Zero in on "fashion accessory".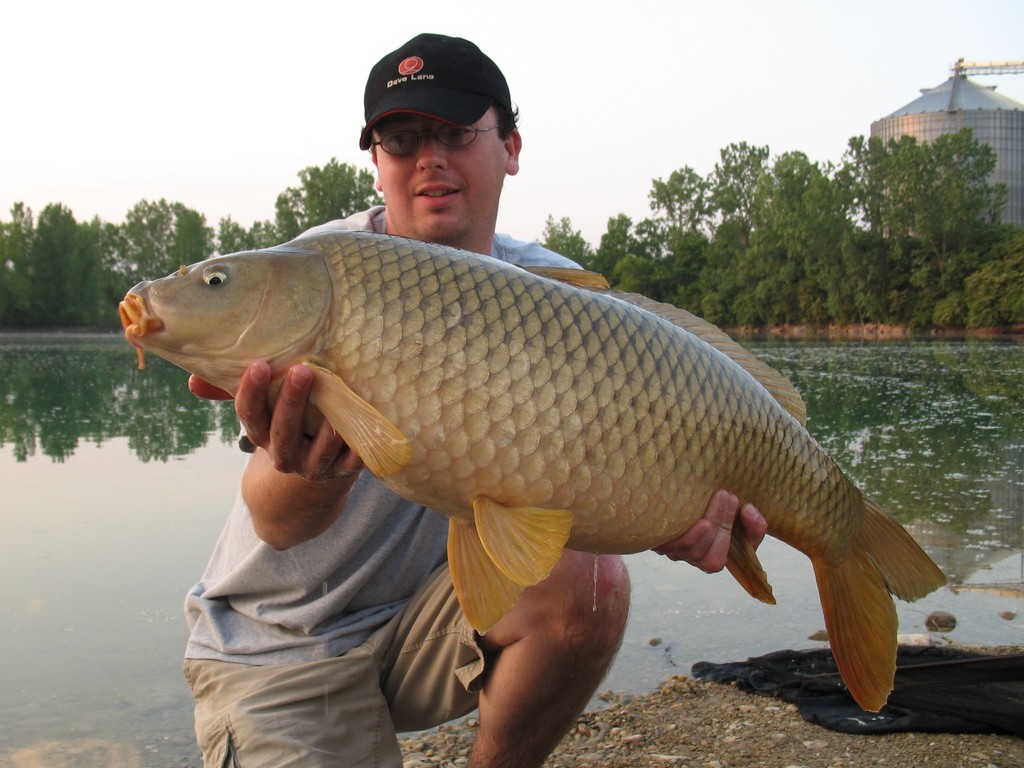
Zeroed in: rect(354, 31, 518, 154).
